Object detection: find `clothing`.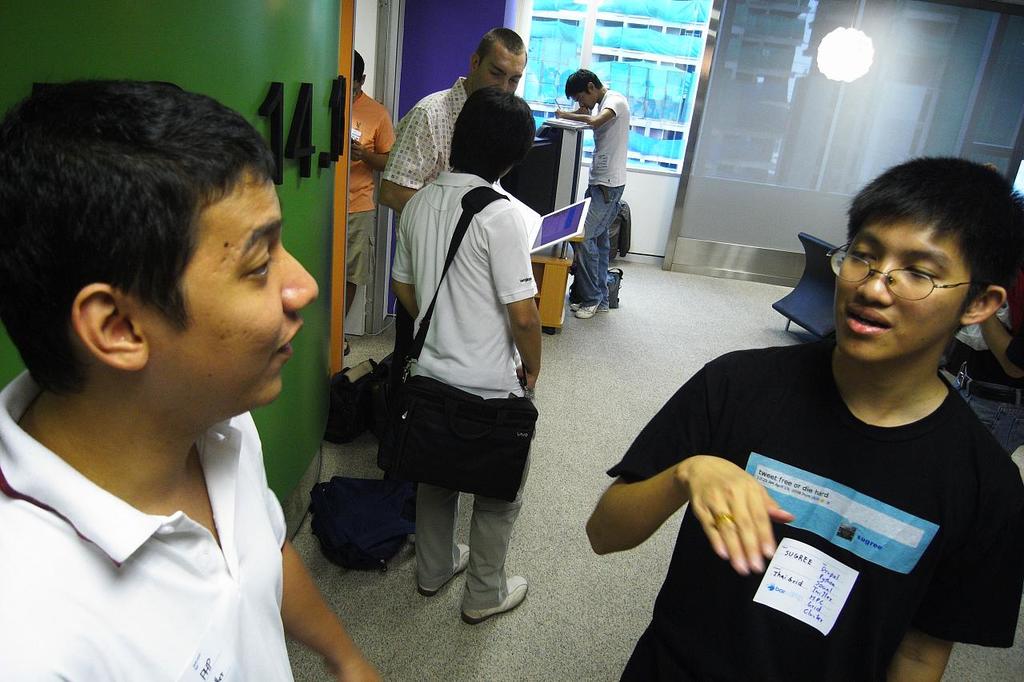
380,74,473,247.
